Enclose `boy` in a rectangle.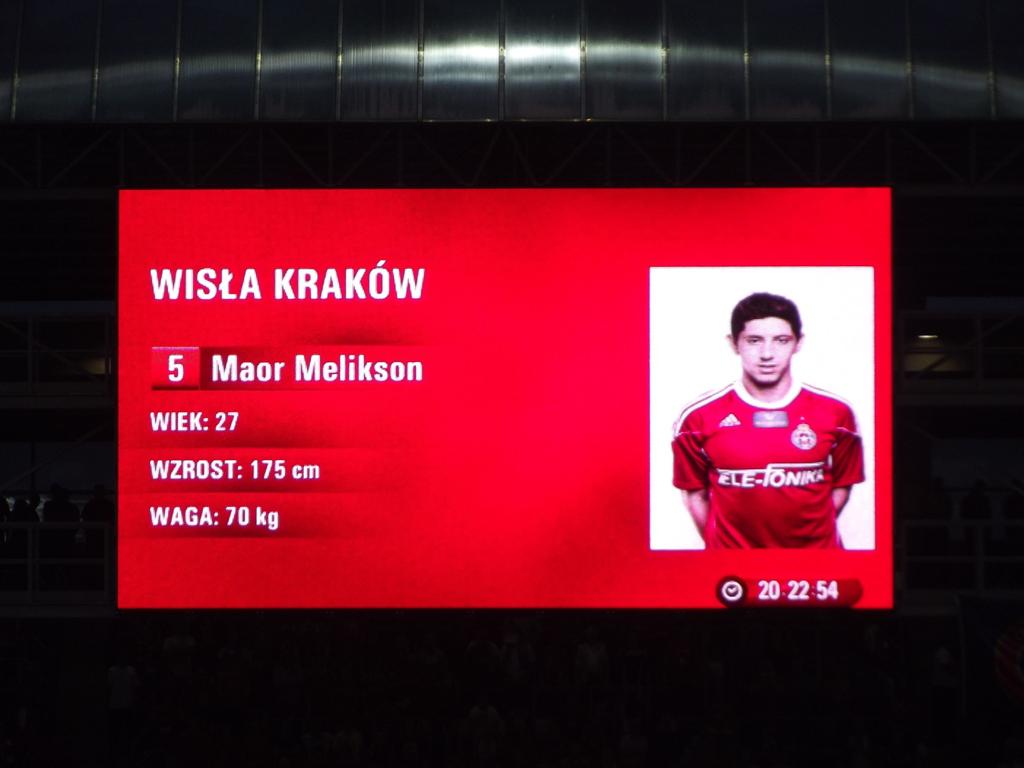
(left=656, top=313, right=882, bottom=576).
